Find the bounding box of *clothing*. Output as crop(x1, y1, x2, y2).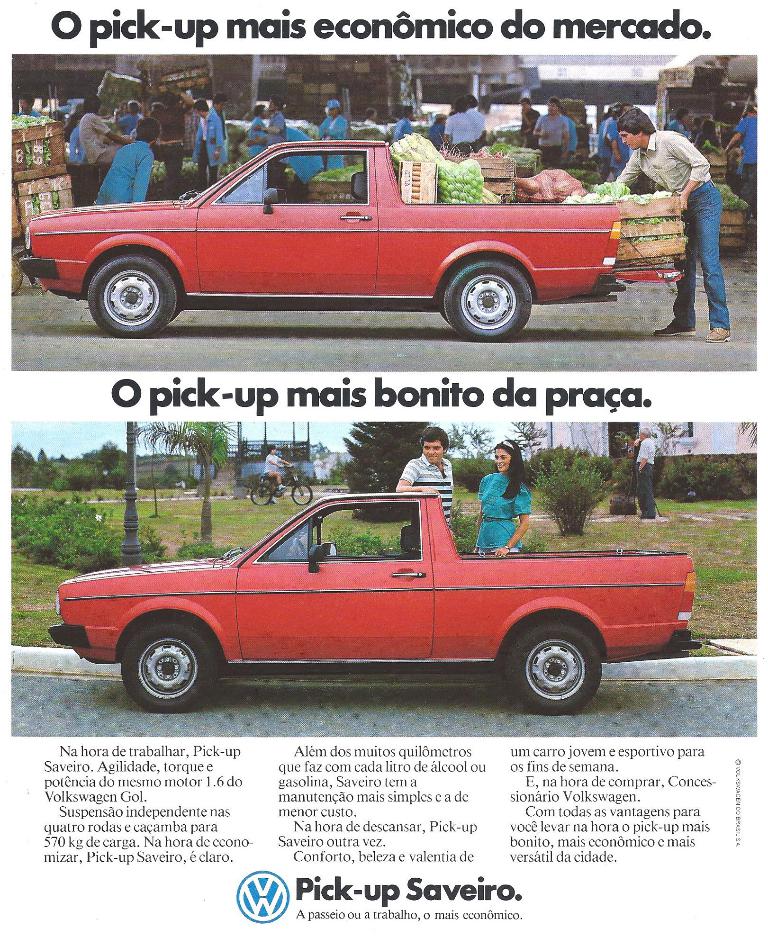
crop(472, 104, 486, 149).
